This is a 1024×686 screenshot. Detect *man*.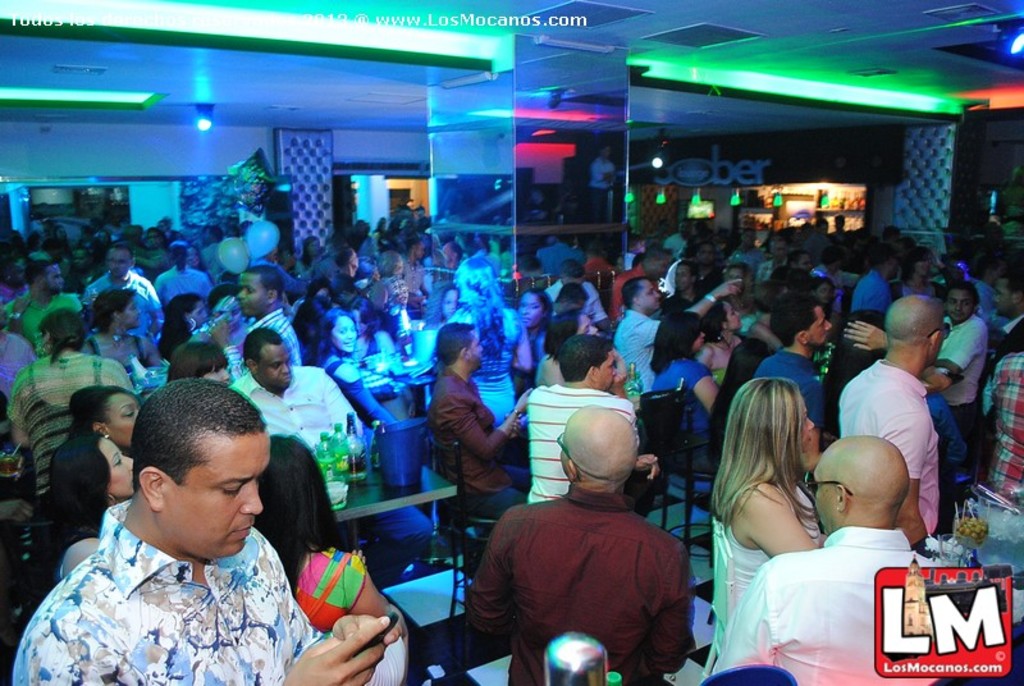
932,278,992,471.
